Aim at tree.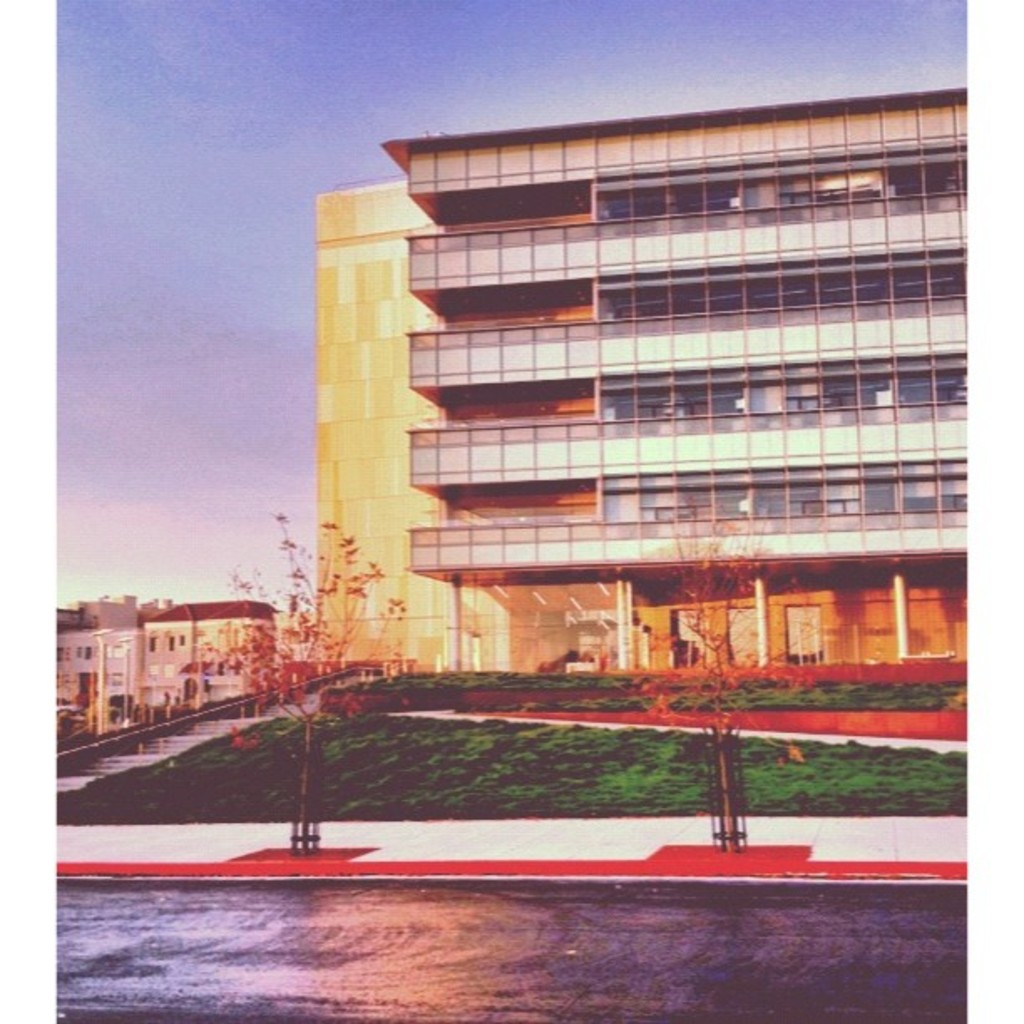
Aimed at 187,505,407,855.
